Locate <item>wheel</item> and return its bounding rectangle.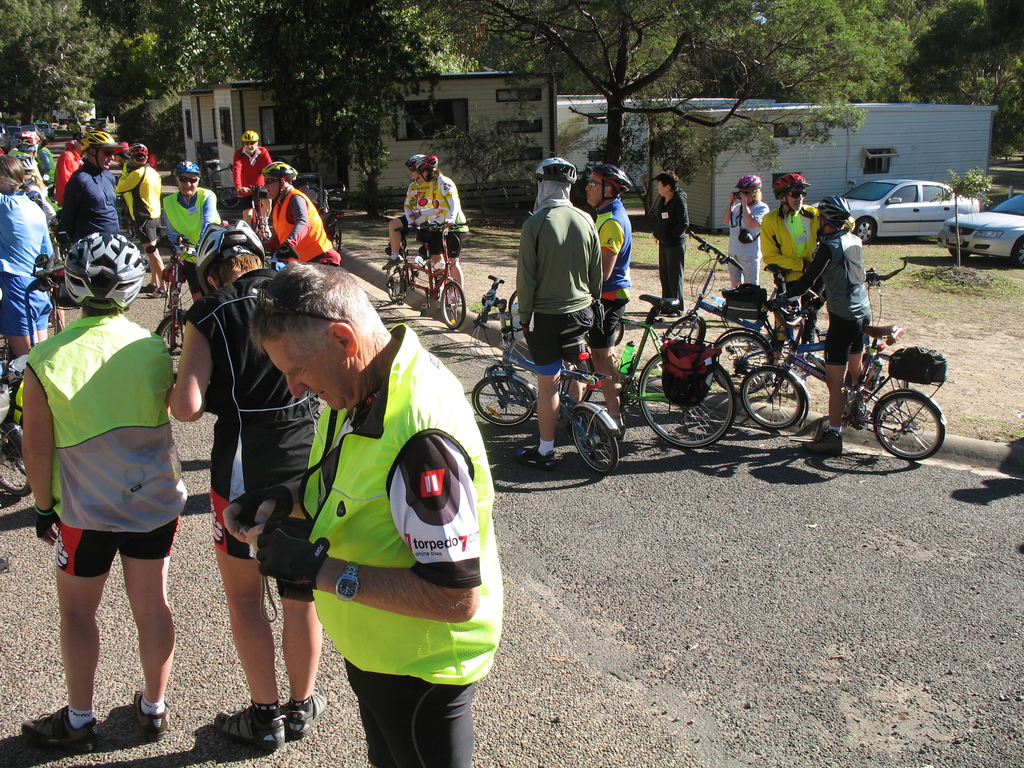
{"left": 573, "top": 407, "right": 620, "bottom": 476}.
